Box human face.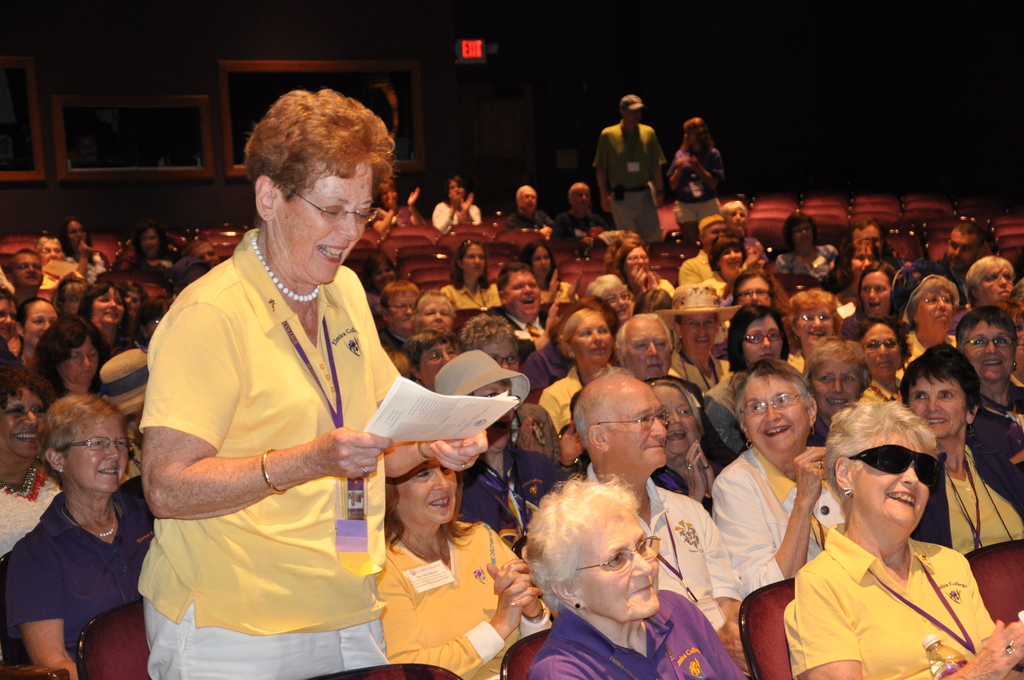
bbox=(504, 271, 541, 320).
